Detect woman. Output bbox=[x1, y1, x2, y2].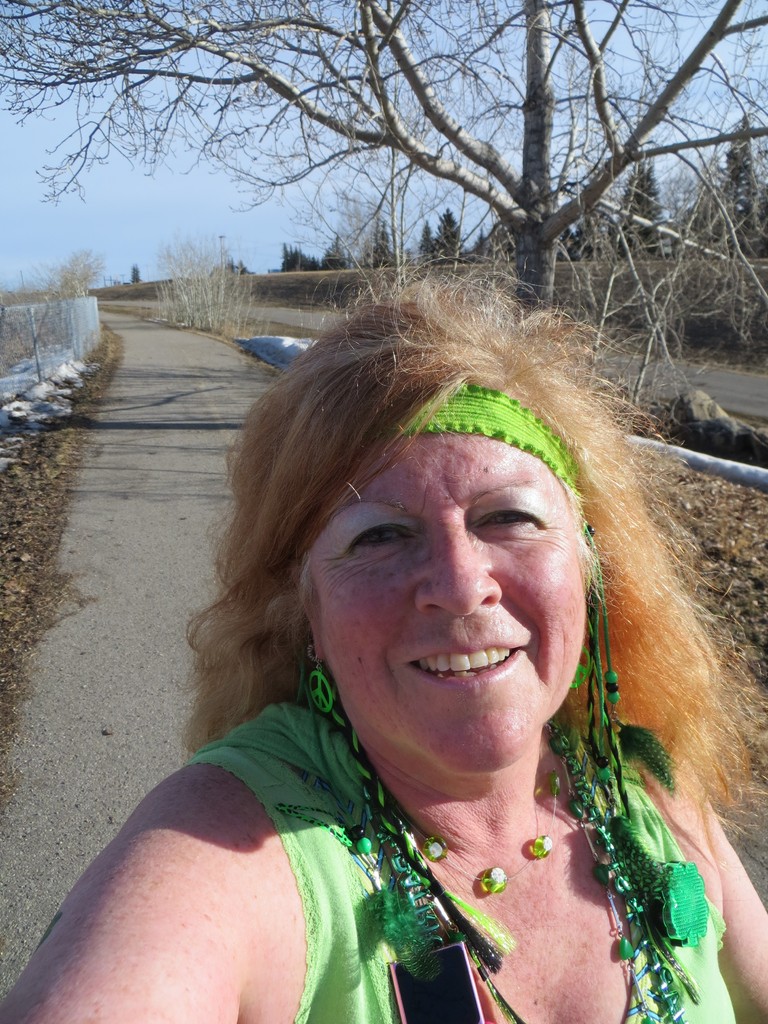
bbox=[47, 254, 767, 1023].
